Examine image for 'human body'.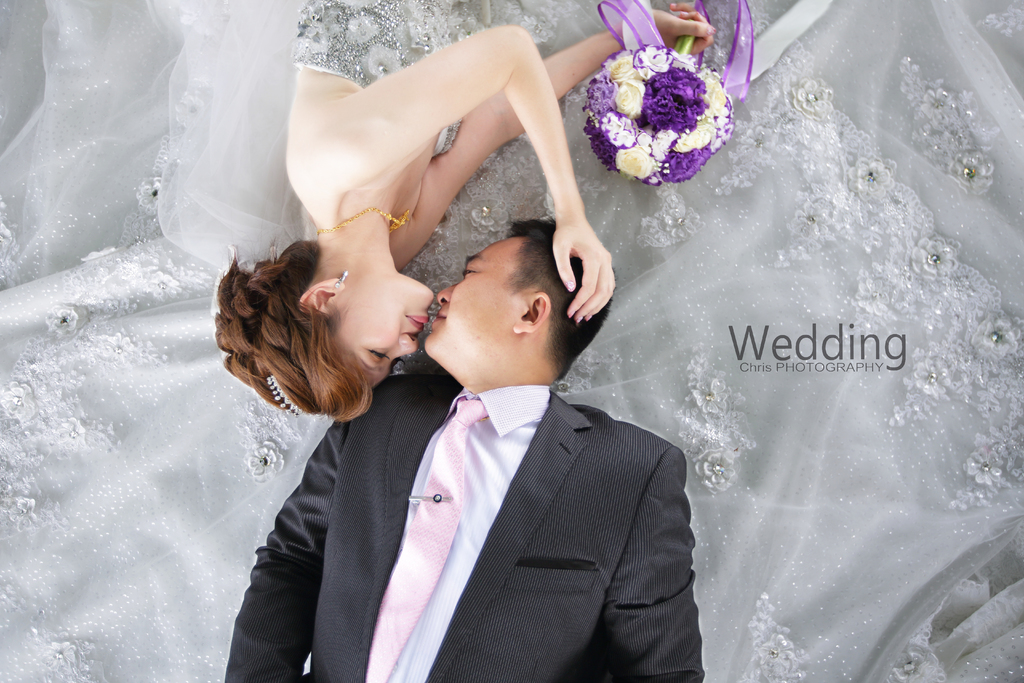
Examination result: BBox(246, 0, 635, 443).
